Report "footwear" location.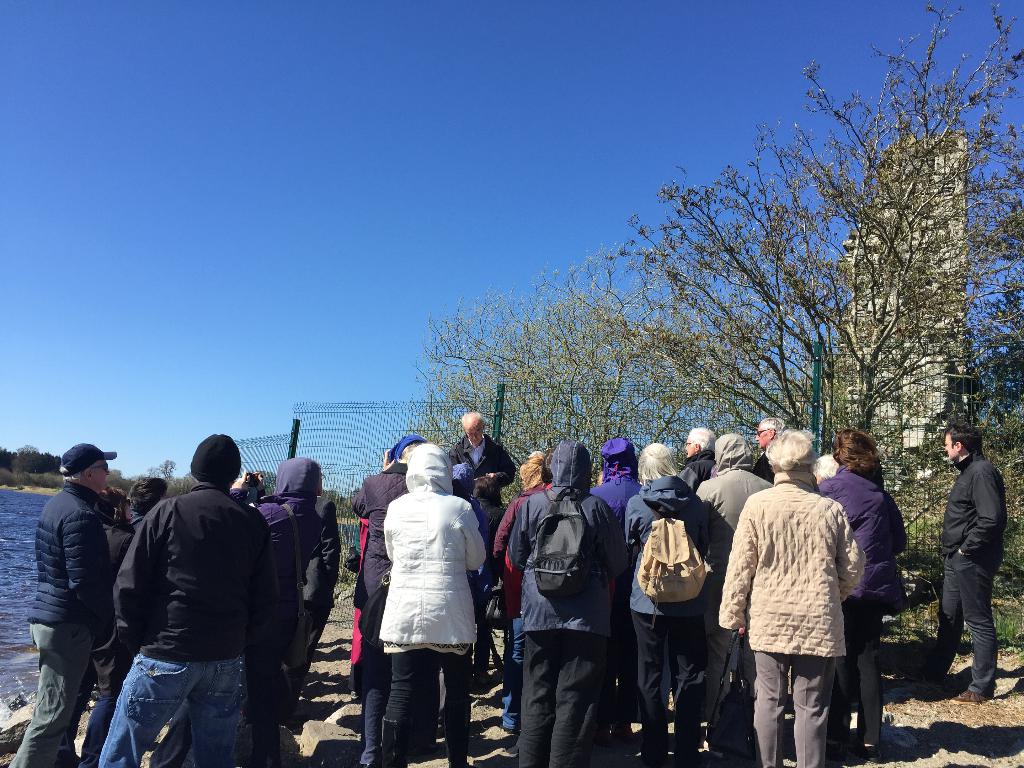
Report: {"x1": 825, "y1": 742, "x2": 845, "y2": 761}.
